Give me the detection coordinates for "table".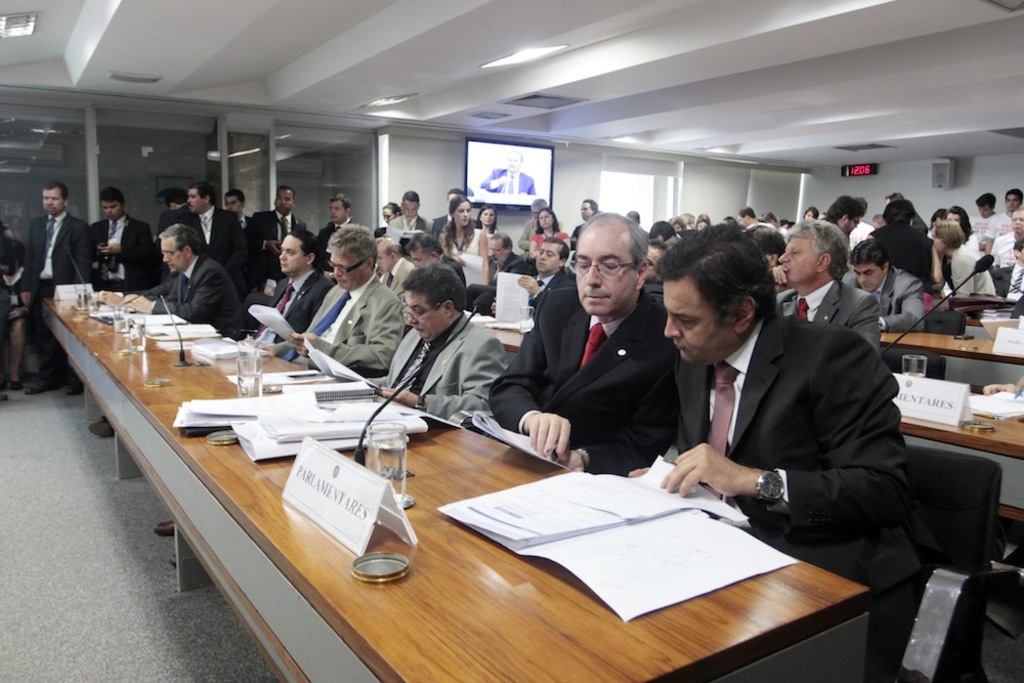
(left=38, top=302, right=872, bottom=682).
